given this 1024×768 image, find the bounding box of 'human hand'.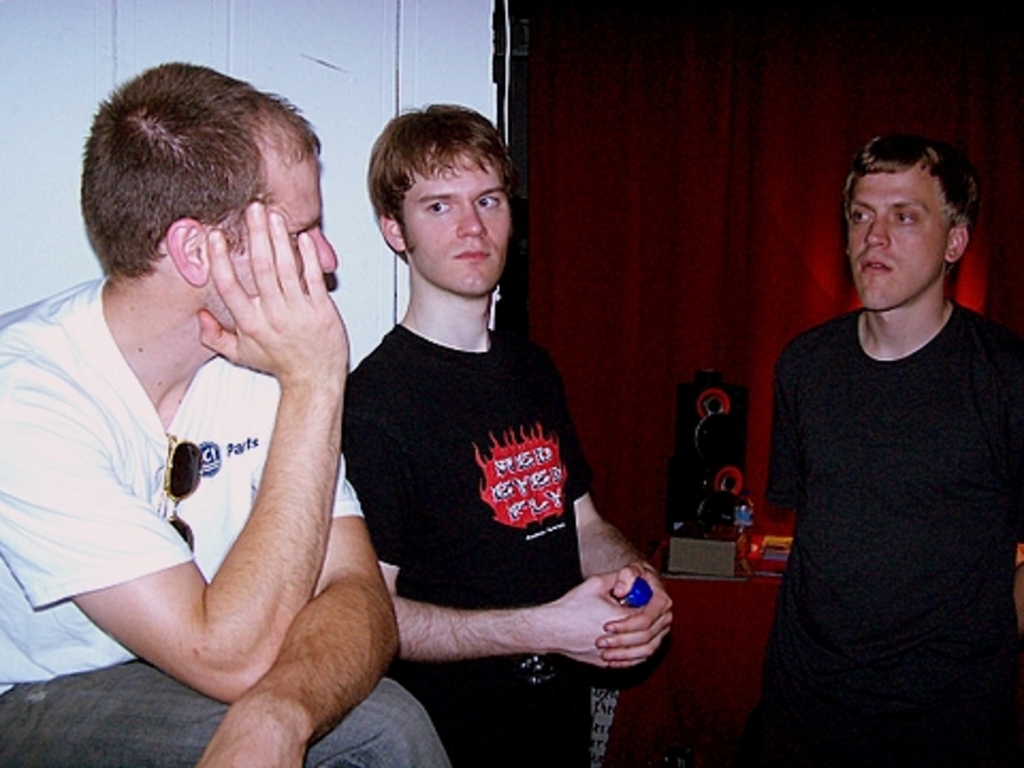
x1=151, y1=211, x2=335, y2=369.
